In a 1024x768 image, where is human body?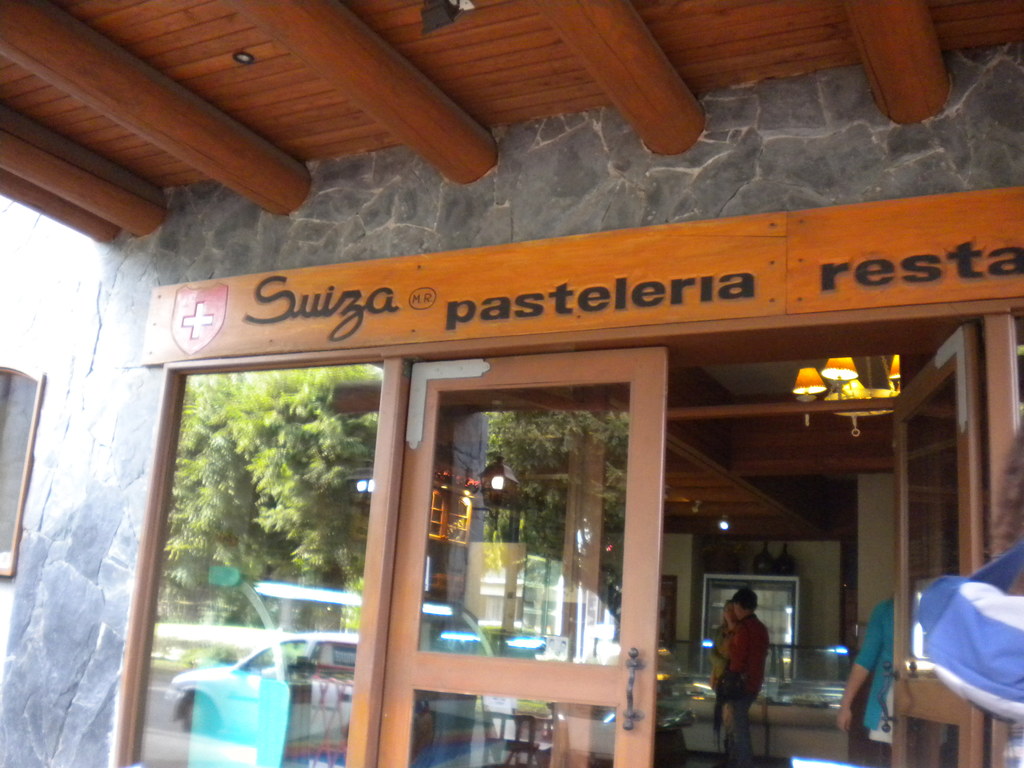
[720,589,785,746].
